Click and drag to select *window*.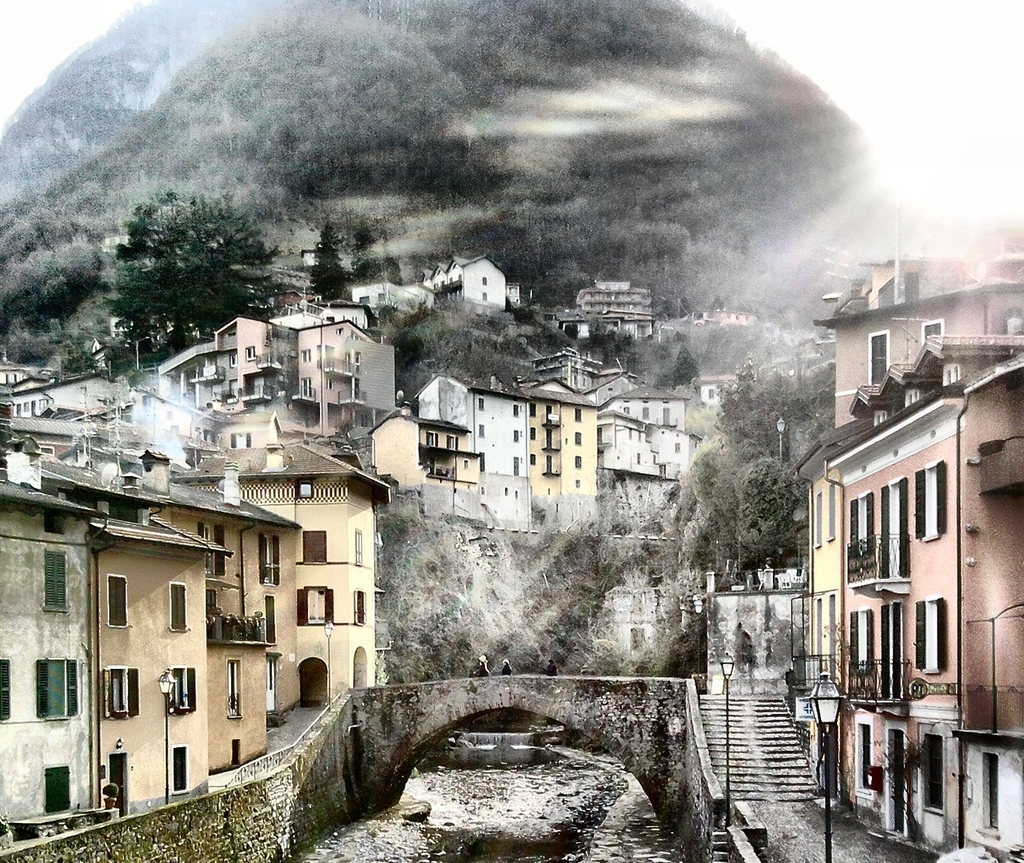
Selection: (301,377,310,398).
